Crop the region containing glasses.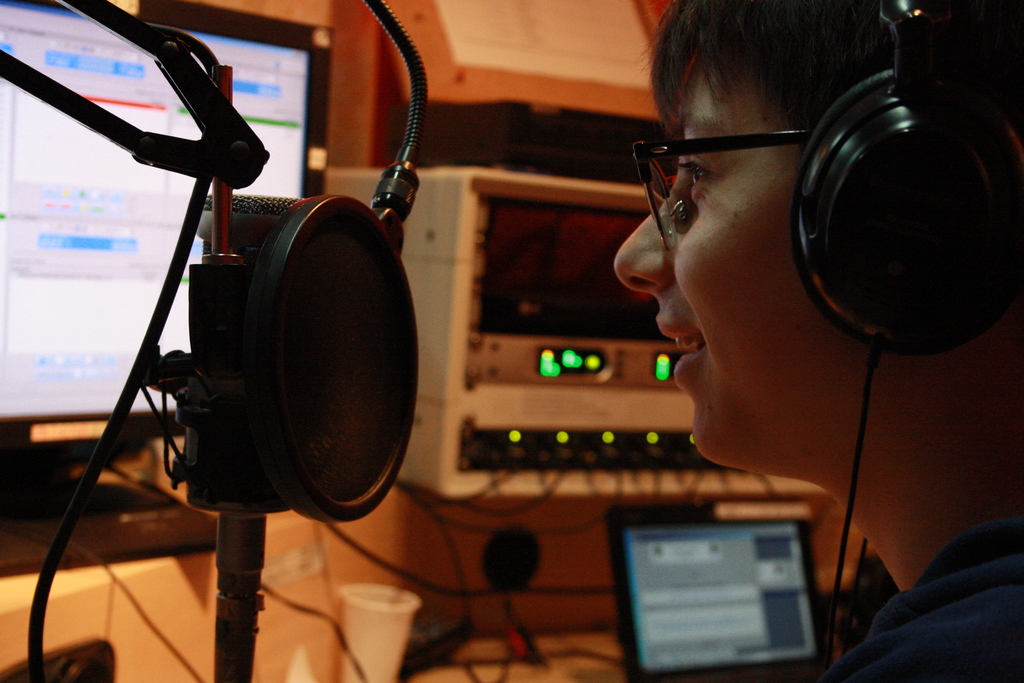
Crop region: [x1=627, y1=106, x2=848, y2=247].
